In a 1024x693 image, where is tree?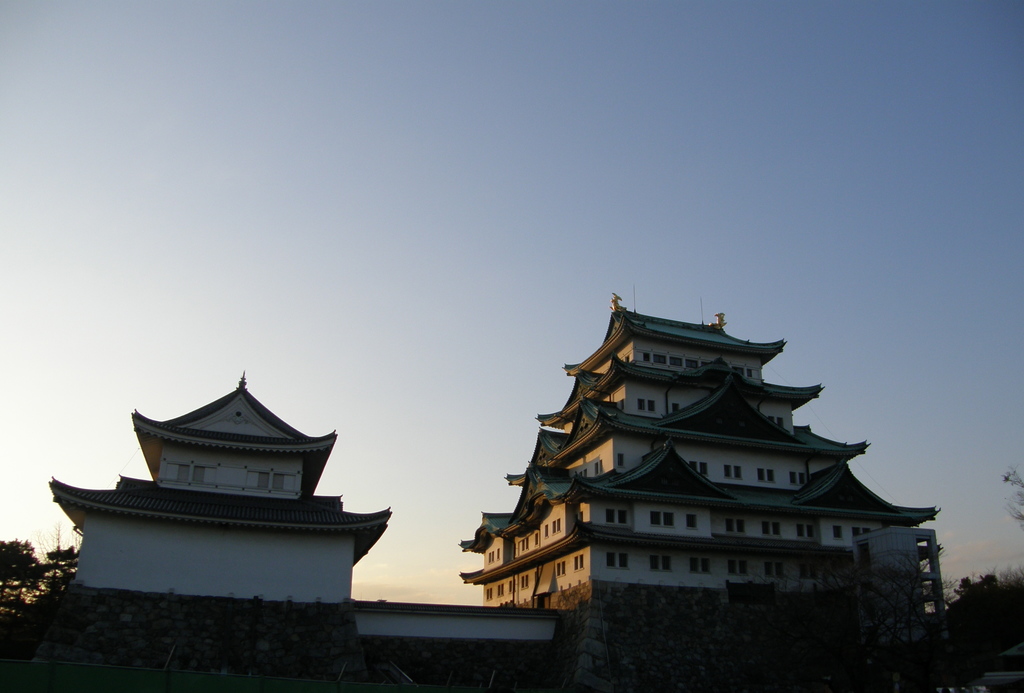
bbox=[1004, 464, 1023, 559].
